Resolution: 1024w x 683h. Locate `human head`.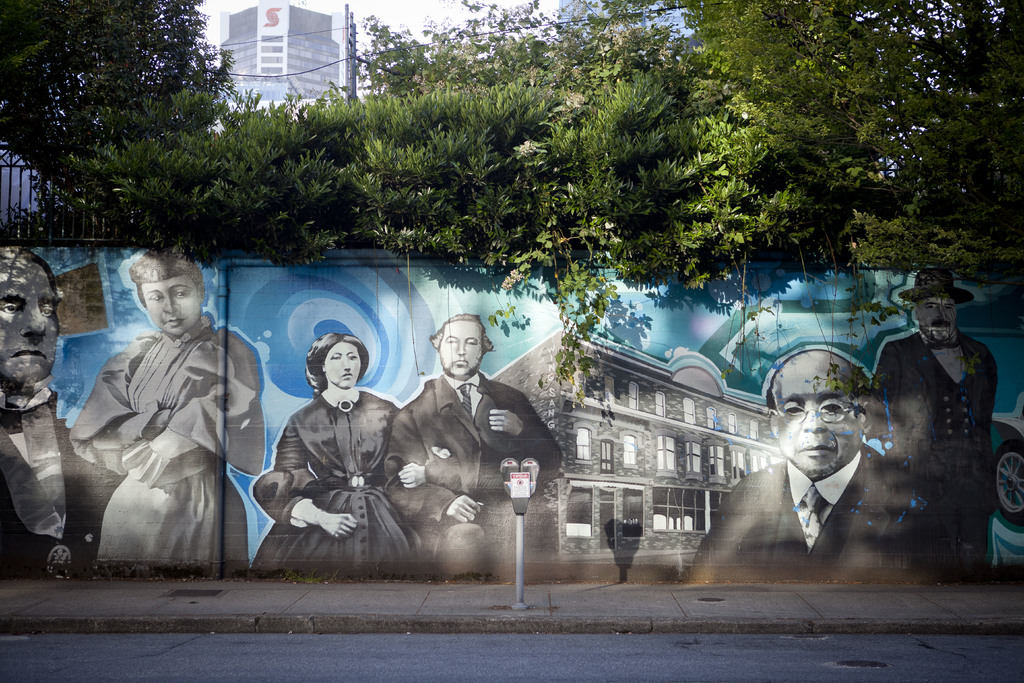
box(908, 286, 959, 345).
